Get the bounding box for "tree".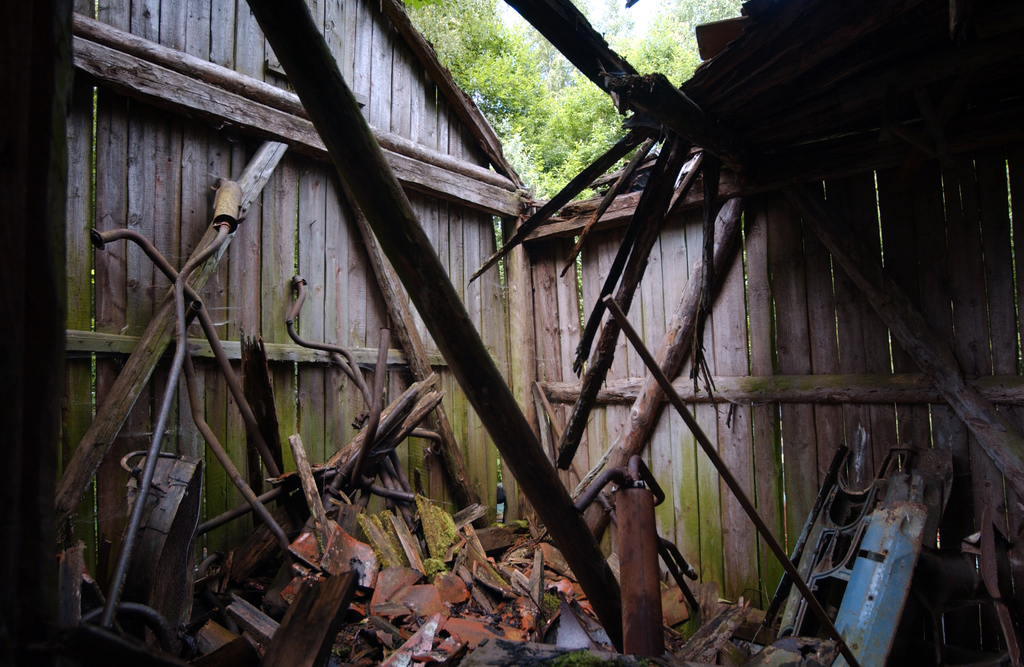
Rect(397, 0, 749, 209).
